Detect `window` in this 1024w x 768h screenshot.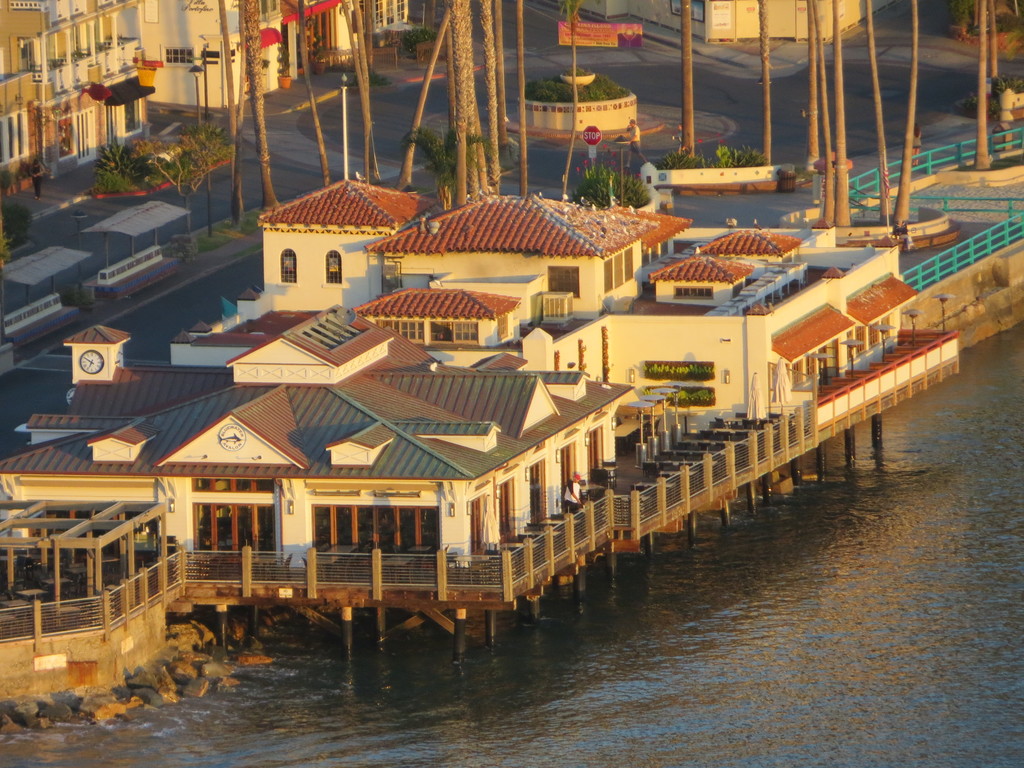
Detection: [1,104,34,173].
